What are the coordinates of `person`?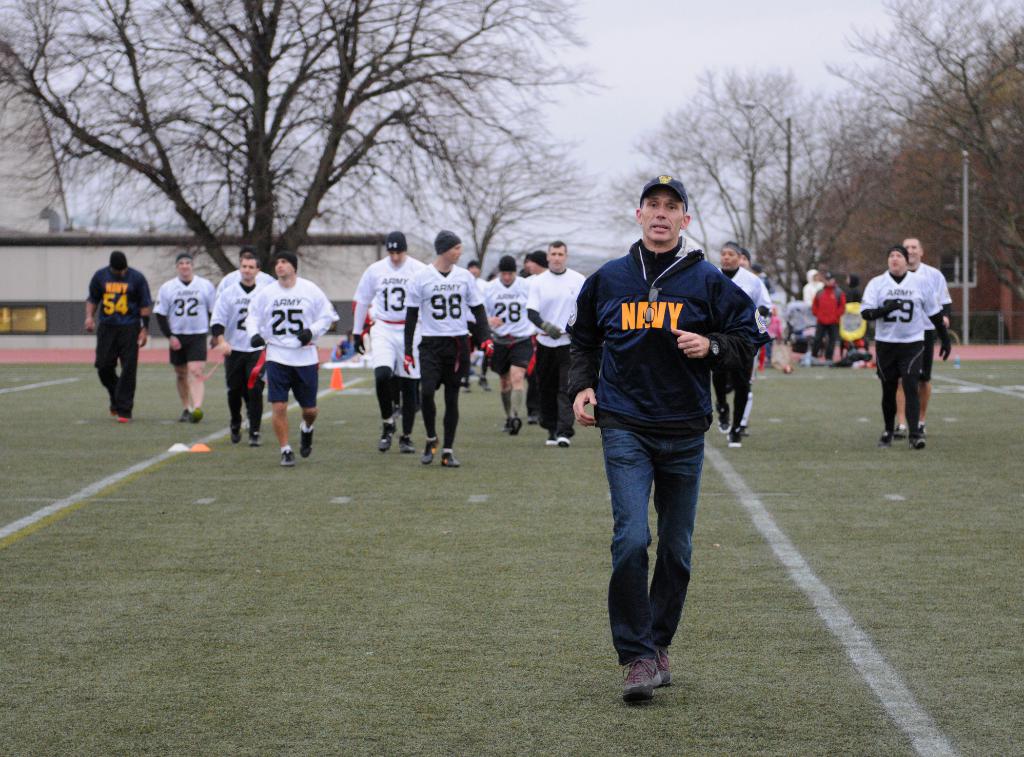
(left=755, top=317, right=783, bottom=376).
